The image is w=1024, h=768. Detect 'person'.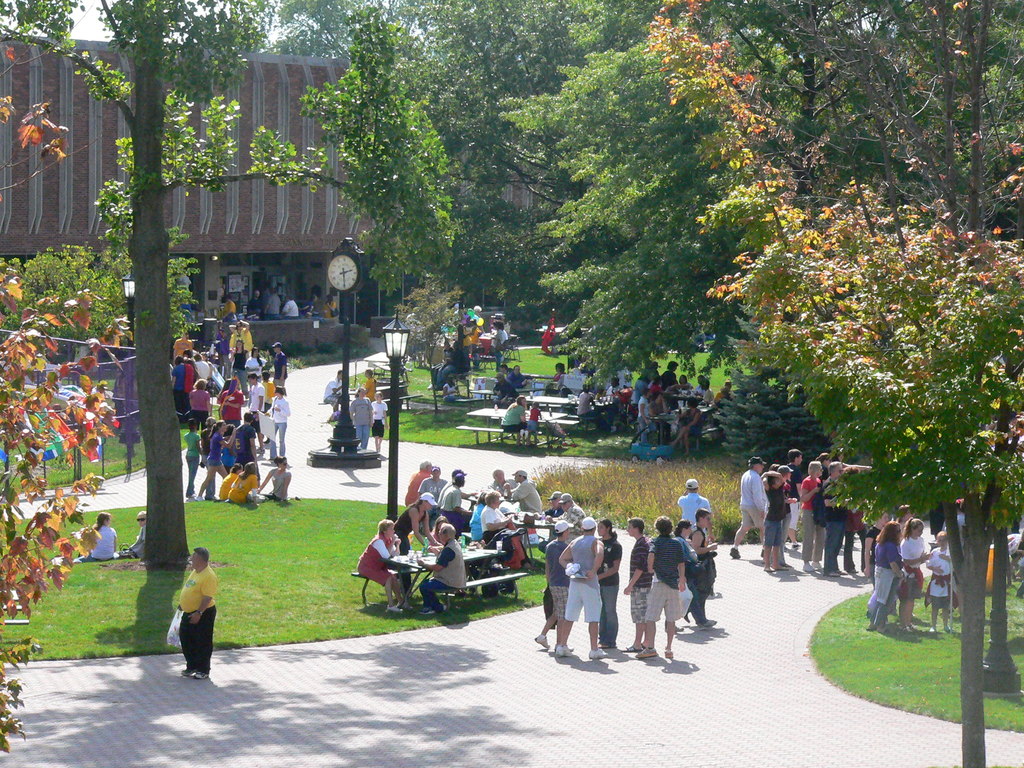
Detection: [left=177, top=544, right=216, bottom=678].
